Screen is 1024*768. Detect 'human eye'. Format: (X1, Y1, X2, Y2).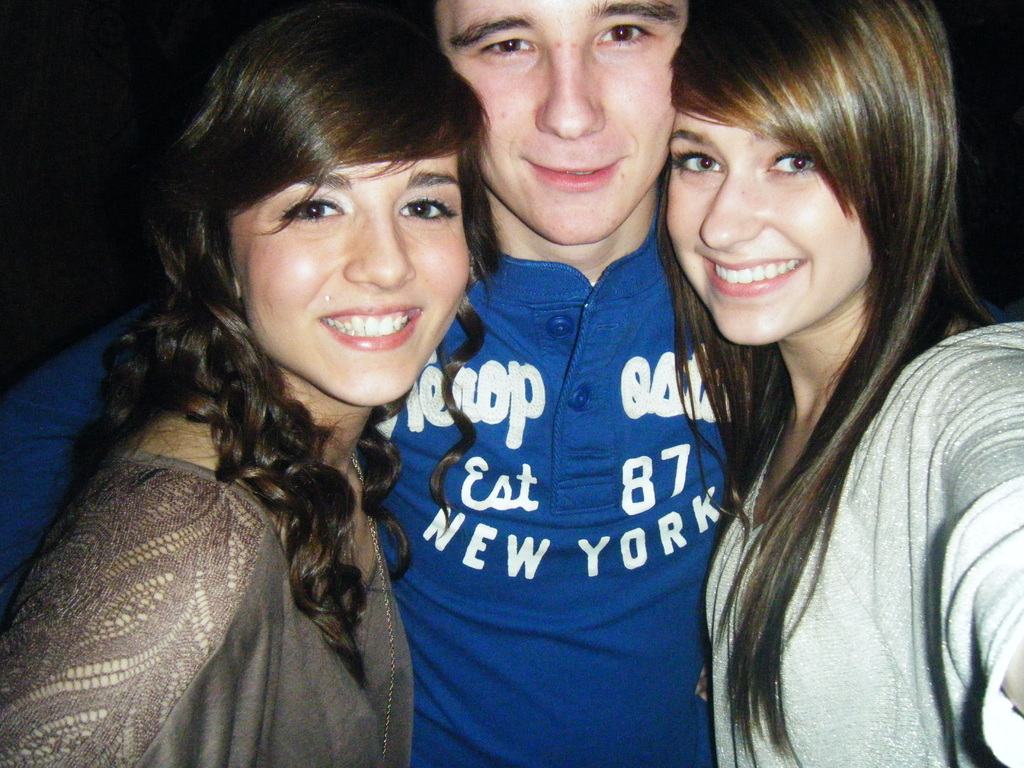
(595, 17, 656, 54).
